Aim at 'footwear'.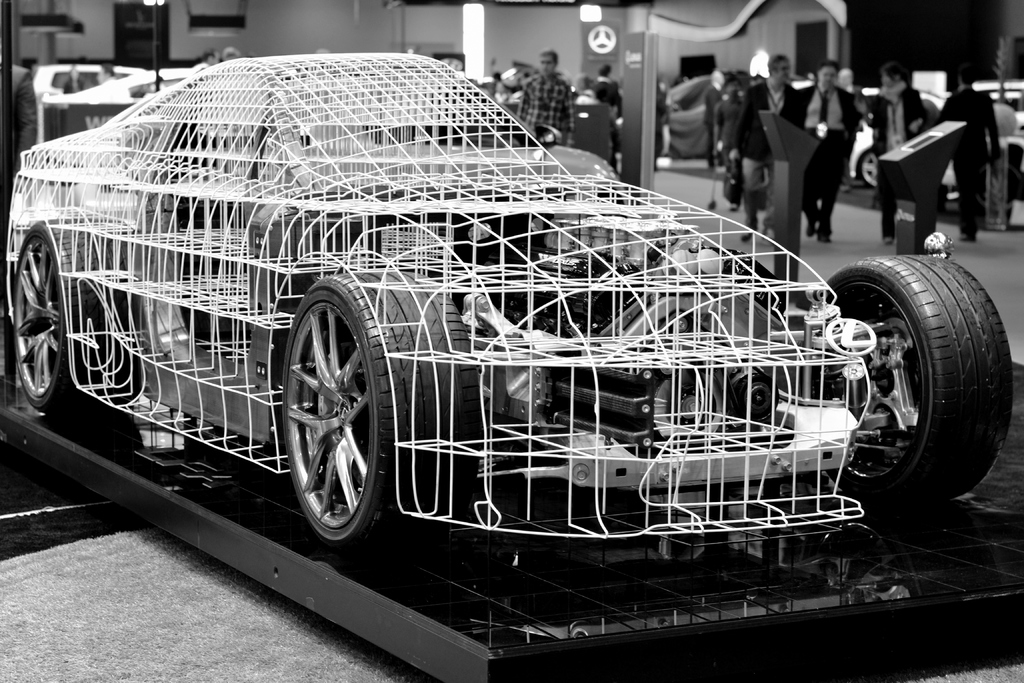
Aimed at x1=883, y1=238, x2=892, y2=243.
